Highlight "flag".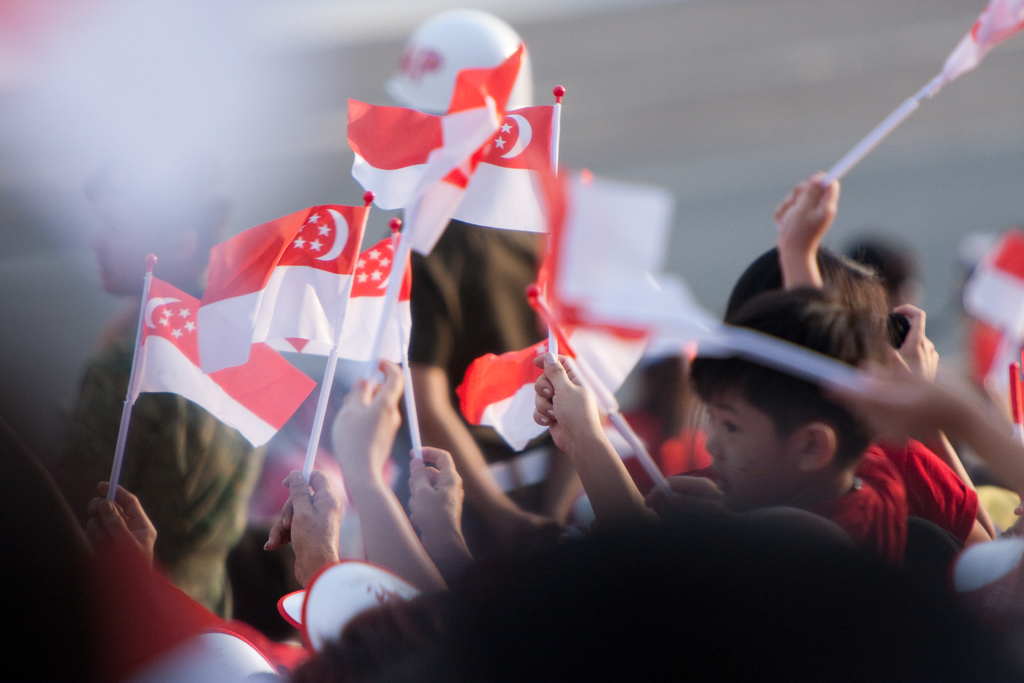
Highlighted region: (124, 274, 312, 452).
